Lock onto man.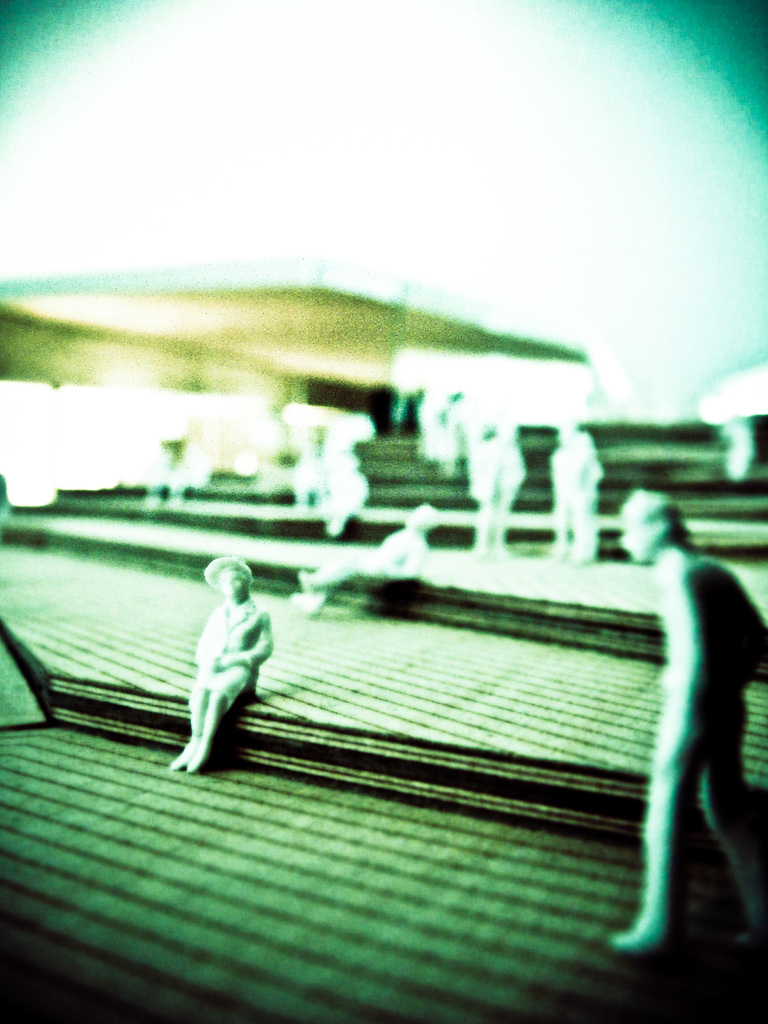
Locked: bbox=(170, 554, 269, 770).
